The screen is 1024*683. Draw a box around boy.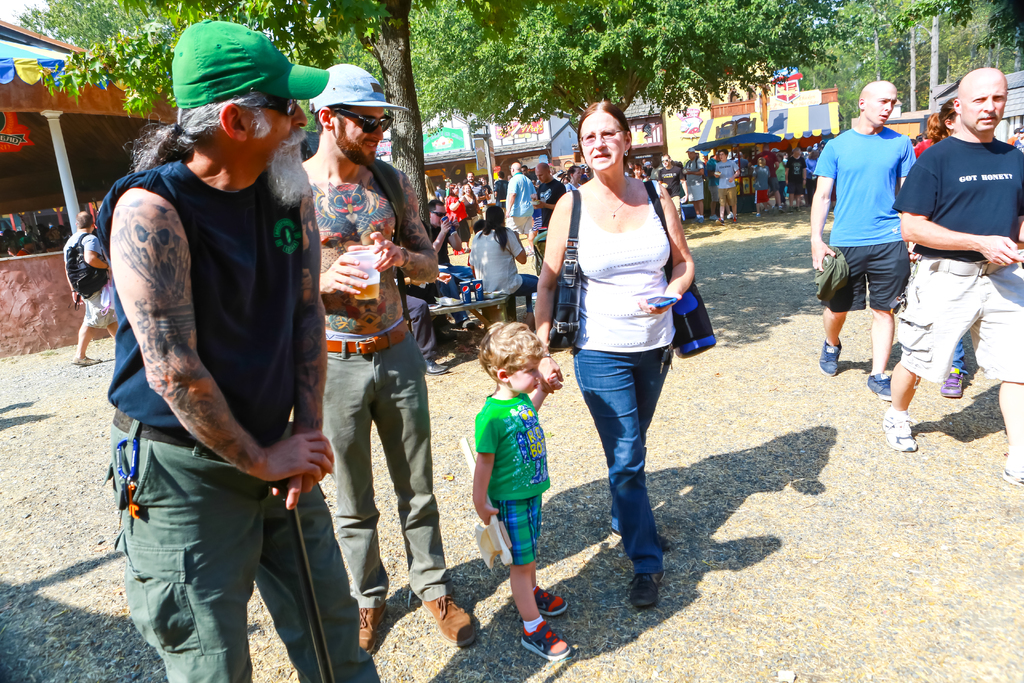
(left=469, top=319, right=571, bottom=662).
